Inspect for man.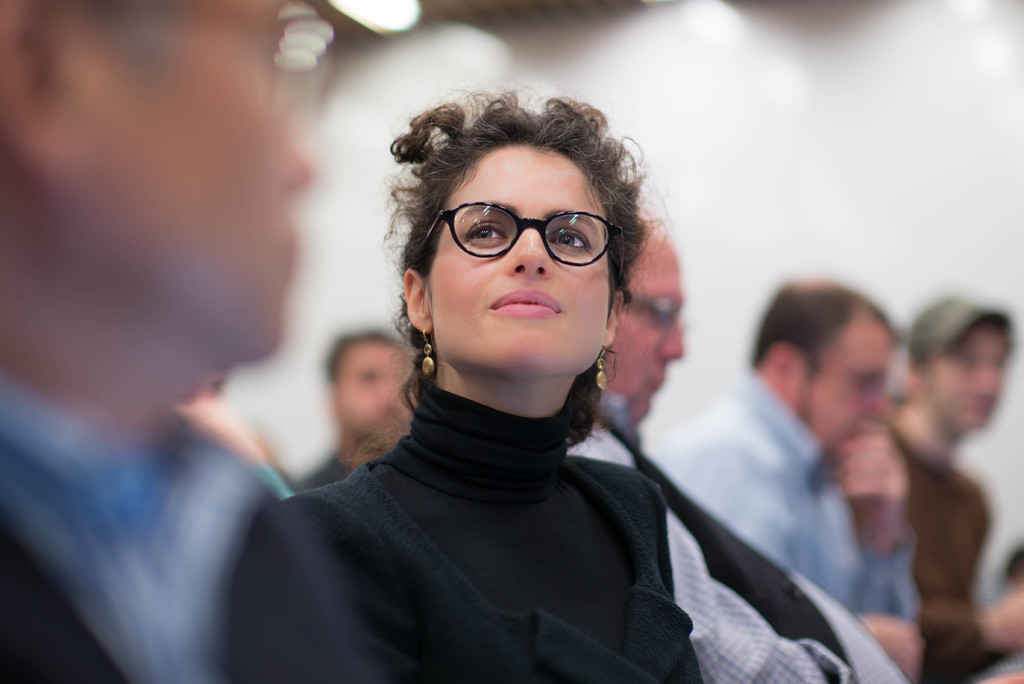
Inspection: crop(570, 213, 914, 683).
